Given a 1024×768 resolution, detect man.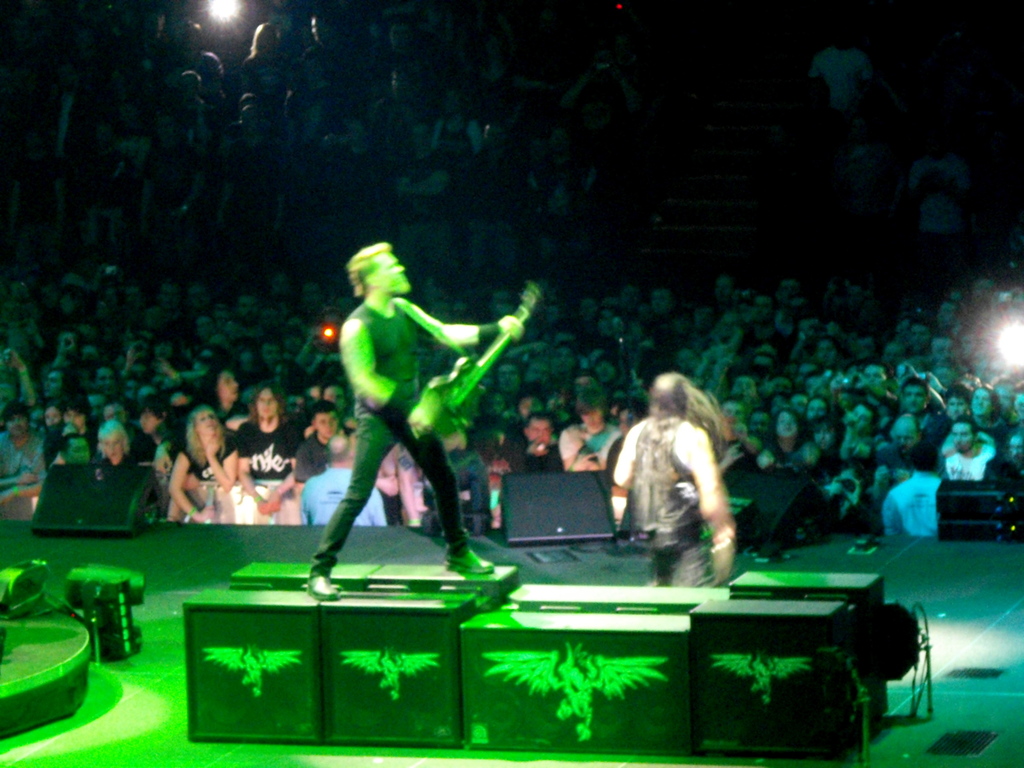
{"x1": 237, "y1": 380, "x2": 296, "y2": 526}.
